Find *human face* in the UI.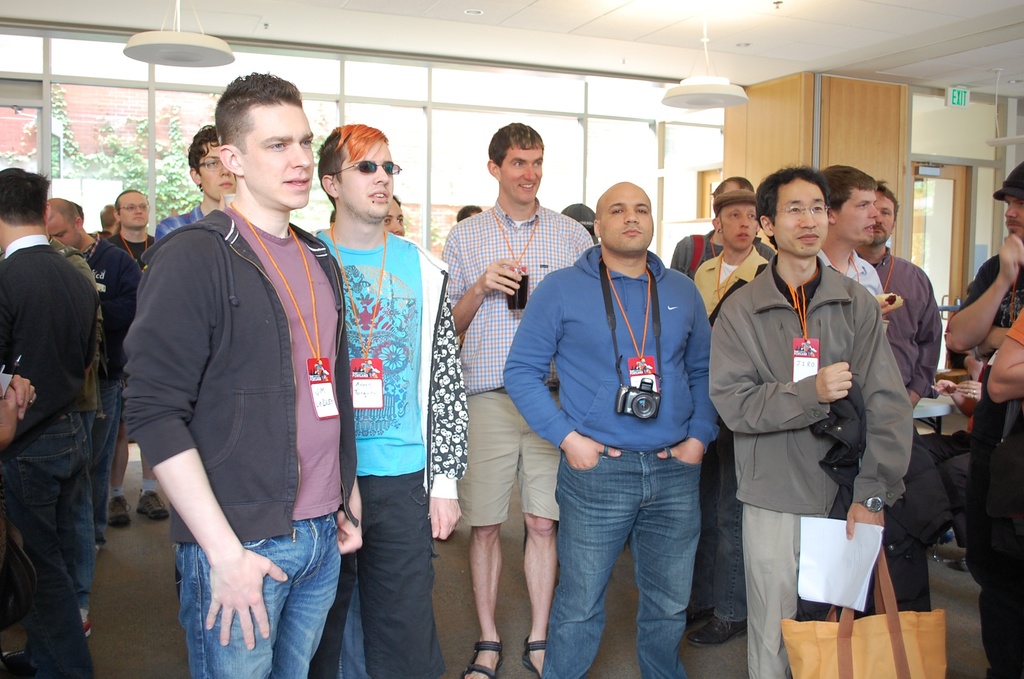
UI element at 721:203:758:253.
